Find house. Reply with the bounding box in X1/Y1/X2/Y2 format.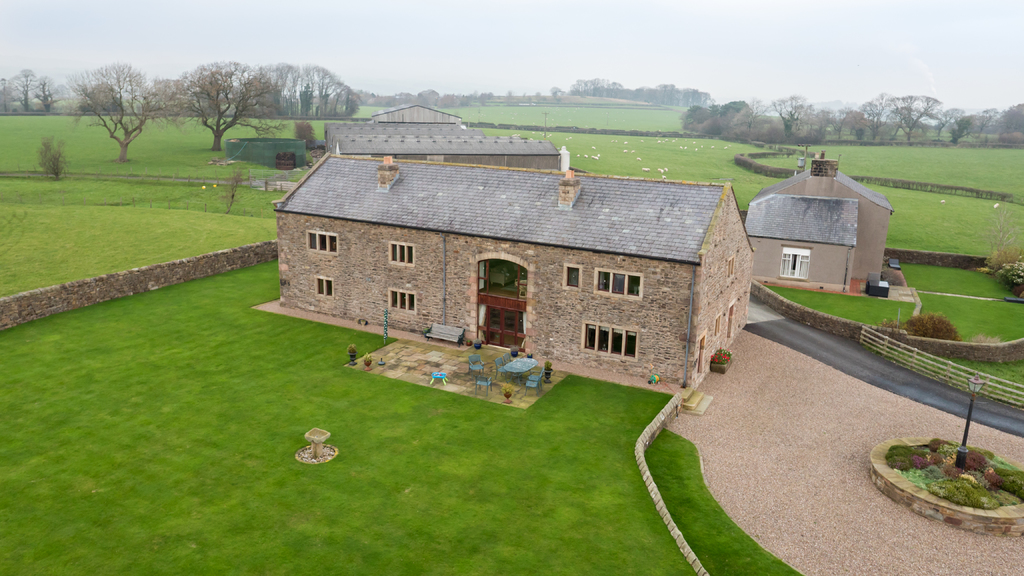
323/115/570/164.
